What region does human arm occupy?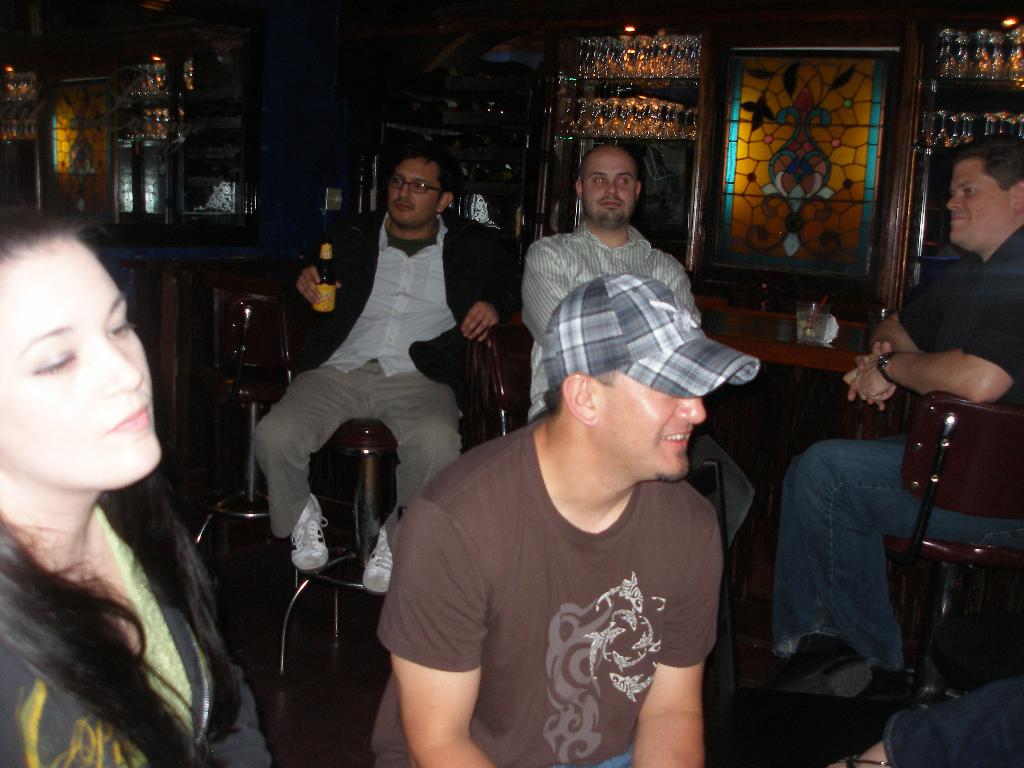
left=456, top=224, right=524, bottom=347.
